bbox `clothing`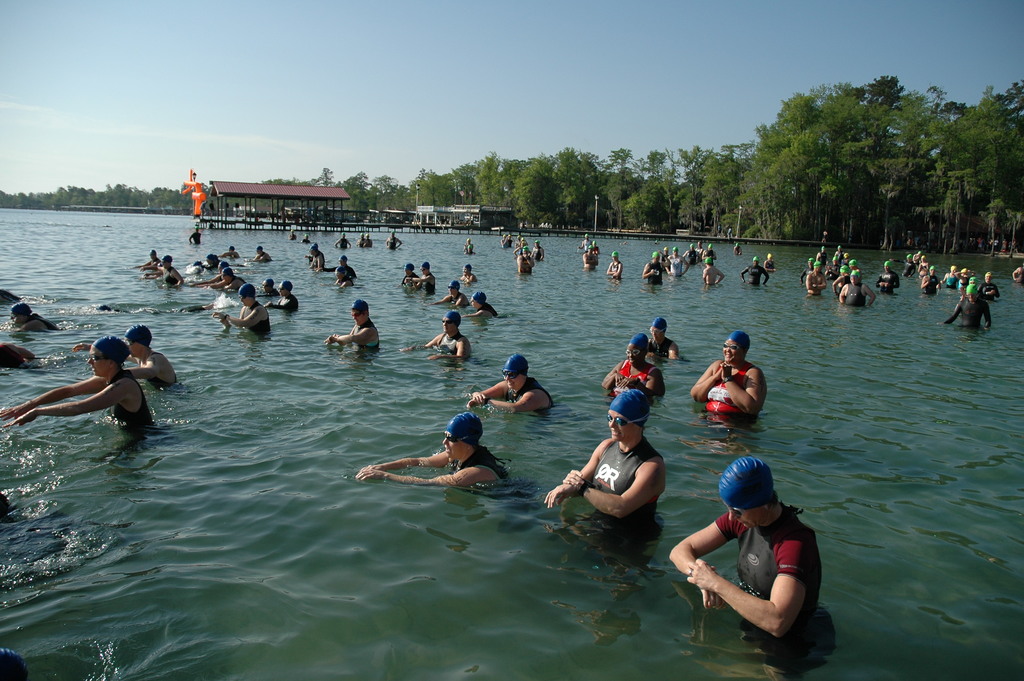
box(355, 316, 376, 349)
